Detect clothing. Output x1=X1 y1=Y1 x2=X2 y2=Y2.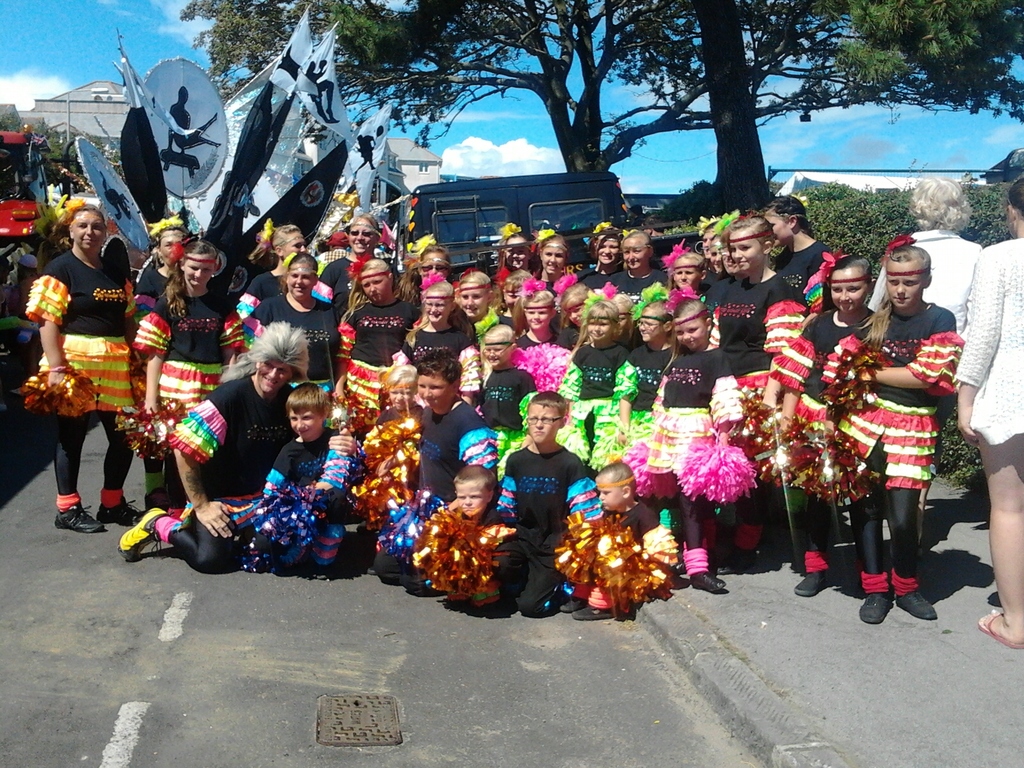
x1=53 y1=411 x2=134 y2=513.
